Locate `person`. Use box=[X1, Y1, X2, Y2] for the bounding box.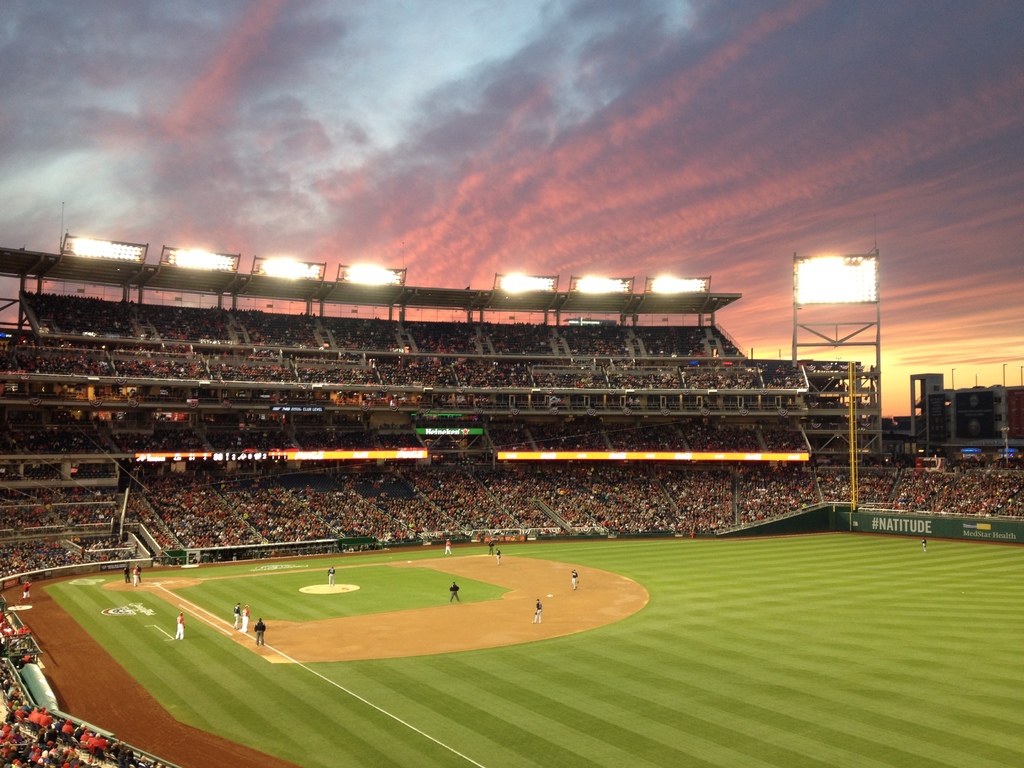
box=[533, 595, 544, 623].
